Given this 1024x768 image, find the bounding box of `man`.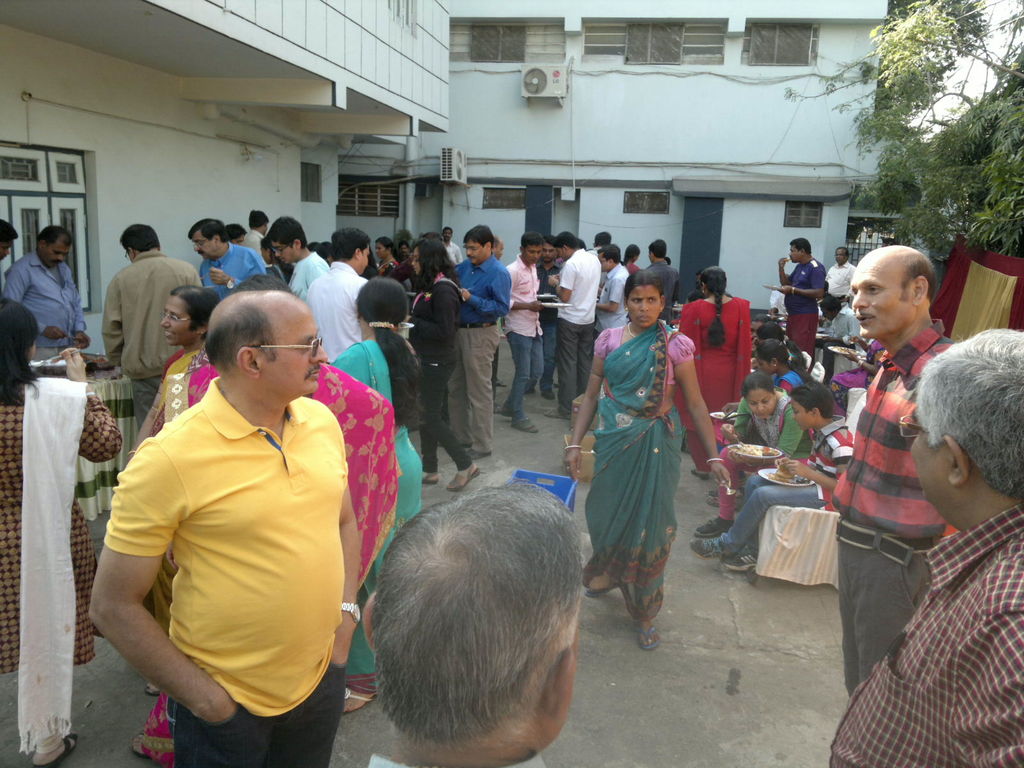
box(824, 246, 856, 304).
